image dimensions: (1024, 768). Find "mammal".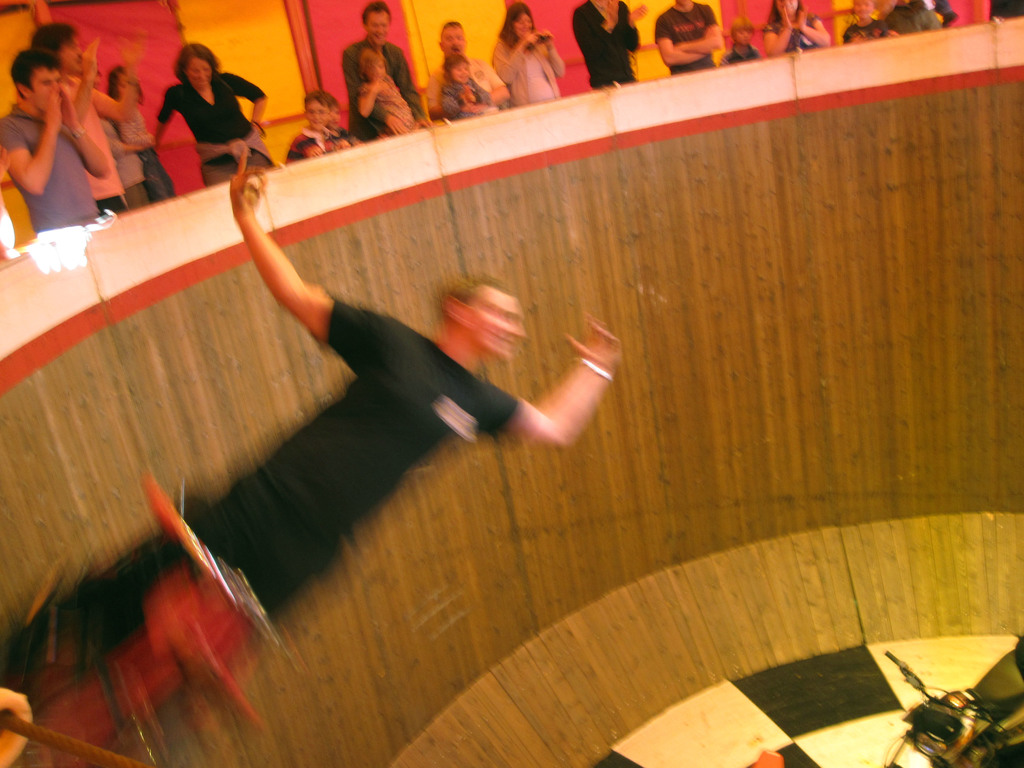
427/17/513/120.
